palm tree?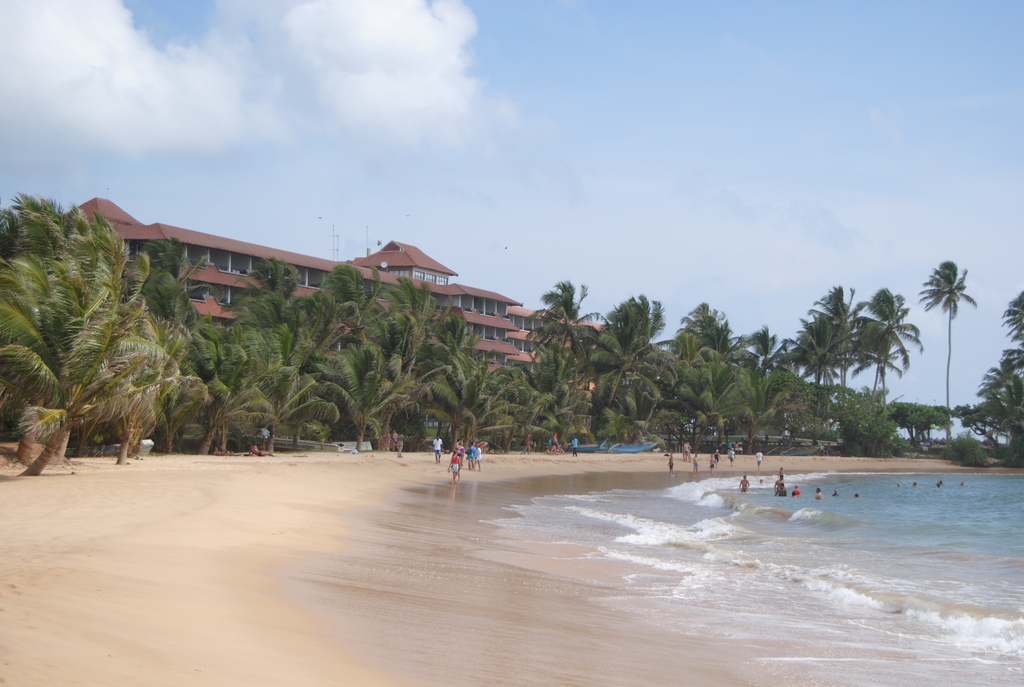
select_region(912, 258, 979, 445)
